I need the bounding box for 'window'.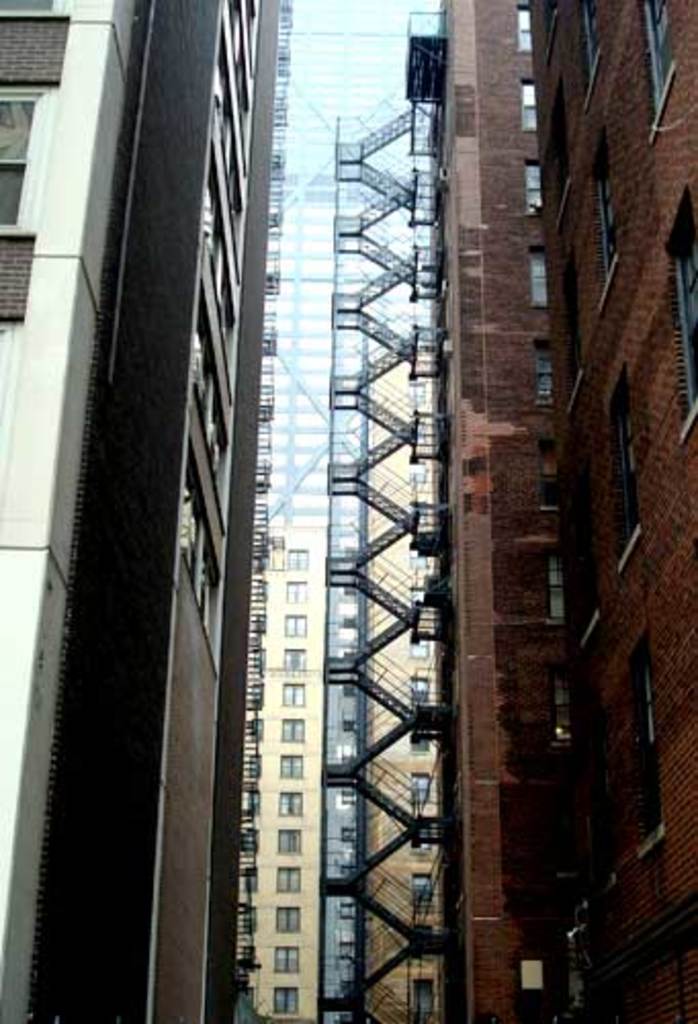
Here it is: 518, 78, 542, 133.
